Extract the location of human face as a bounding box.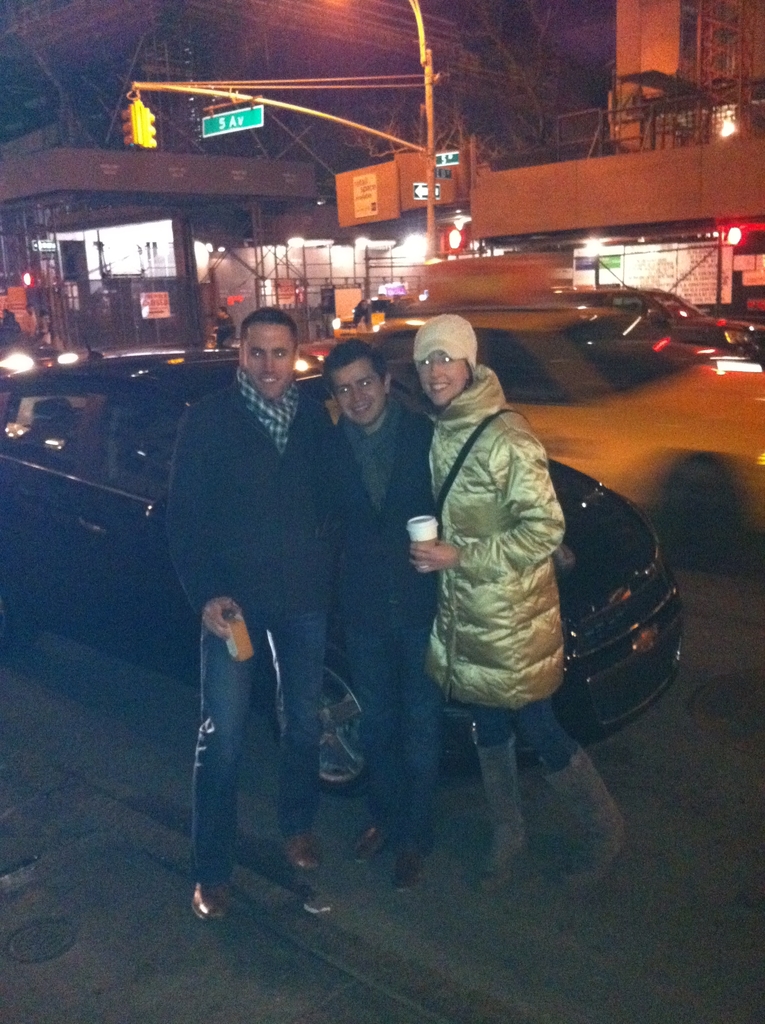
rect(411, 348, 472, 407).
